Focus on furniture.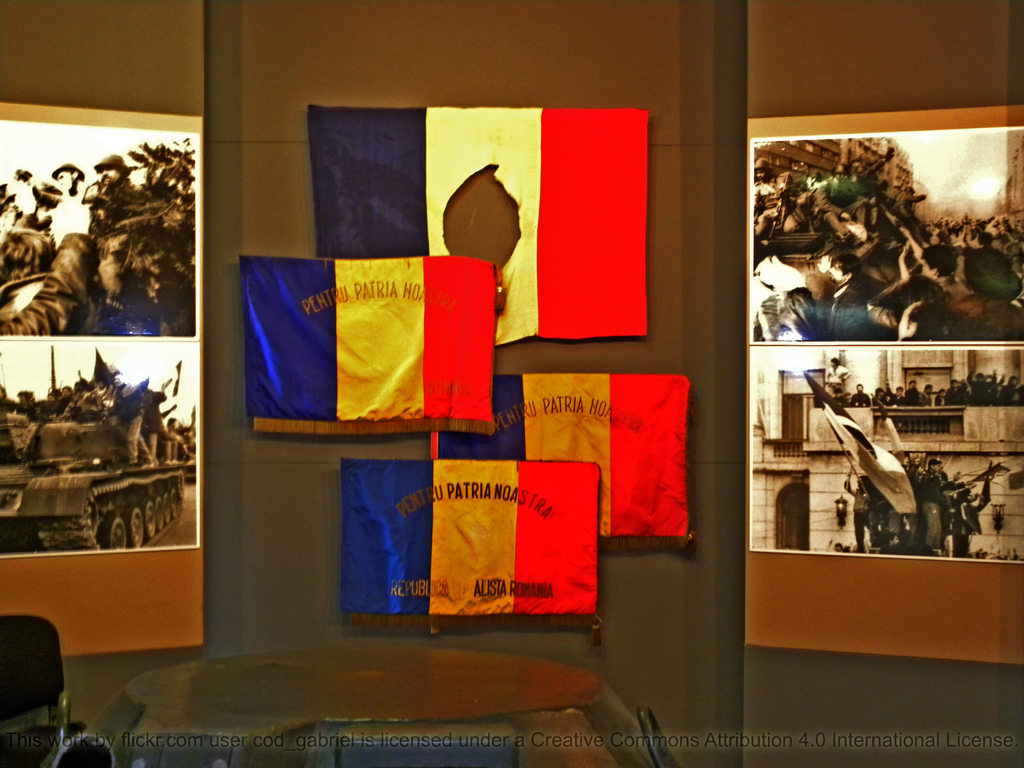
Focused at bbox=(86, 637, 673, 767).
